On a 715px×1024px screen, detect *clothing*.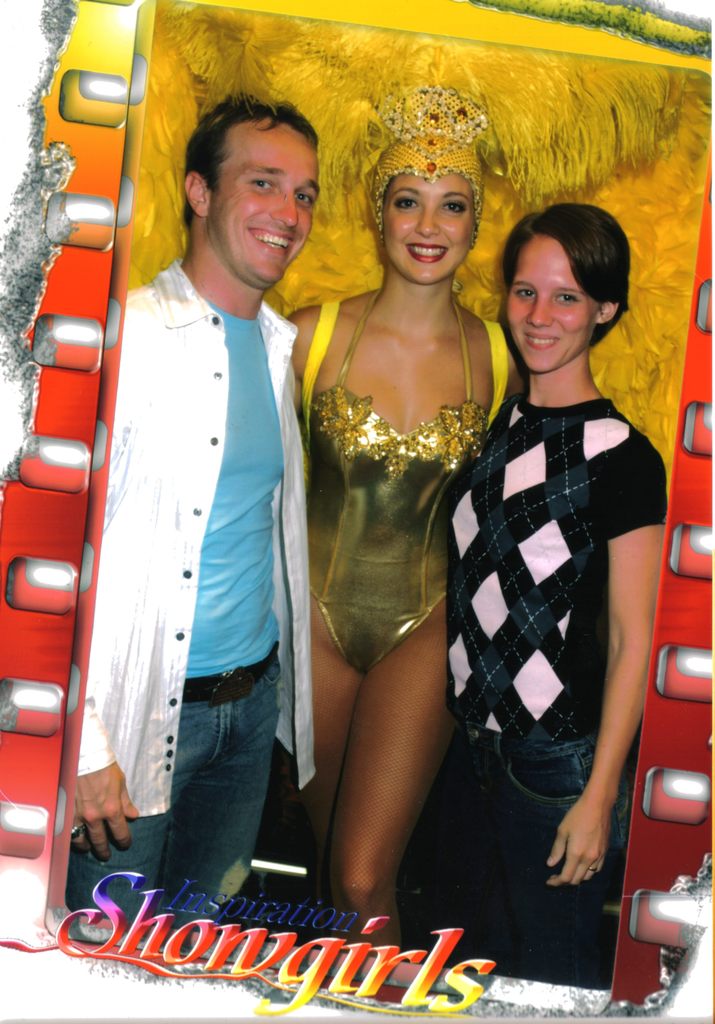
[x1=314, y1=299, x2=512, y2=682].
